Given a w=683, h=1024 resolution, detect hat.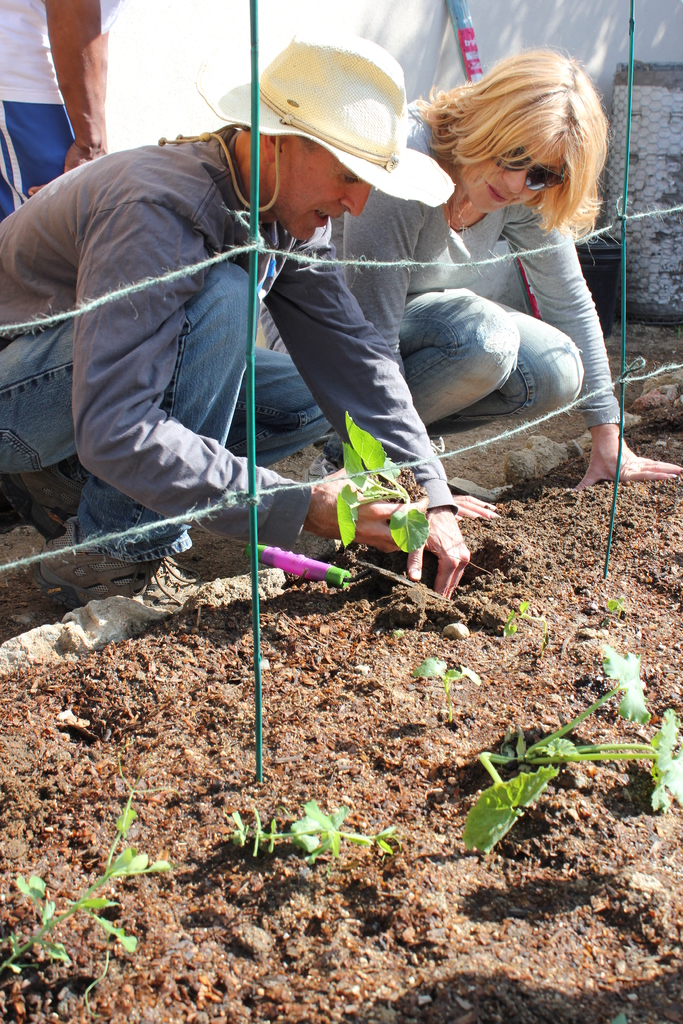
left=154, top=28, right=459, bottom=211.
